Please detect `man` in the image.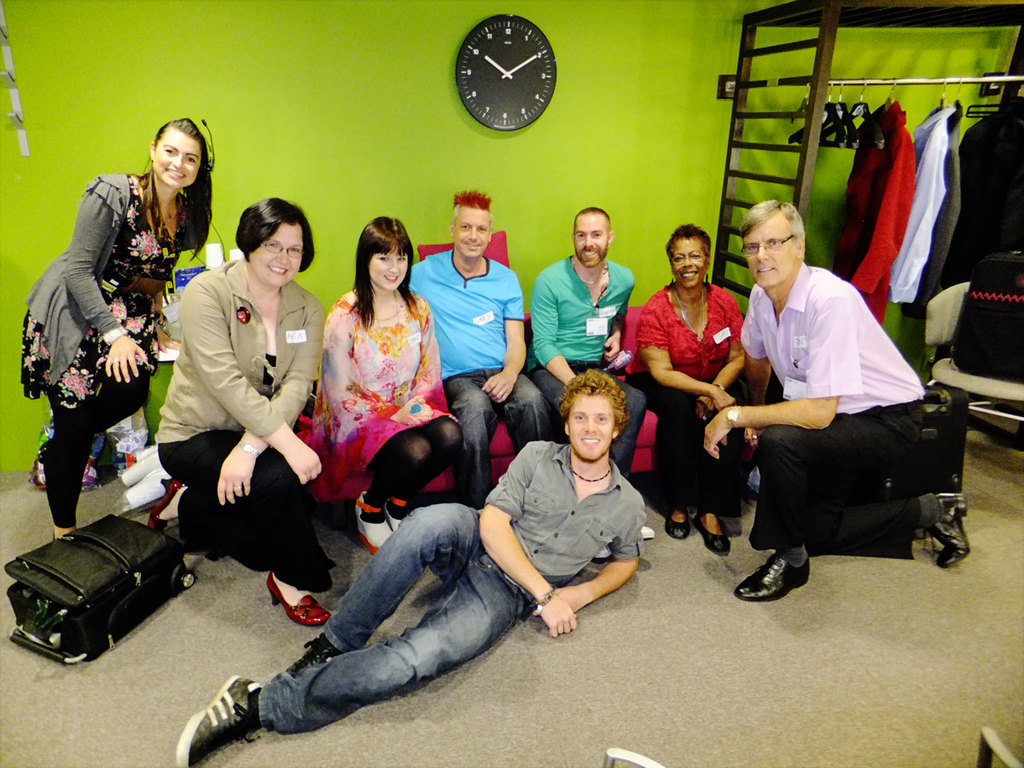
locate(699, 196, 922, 608).
